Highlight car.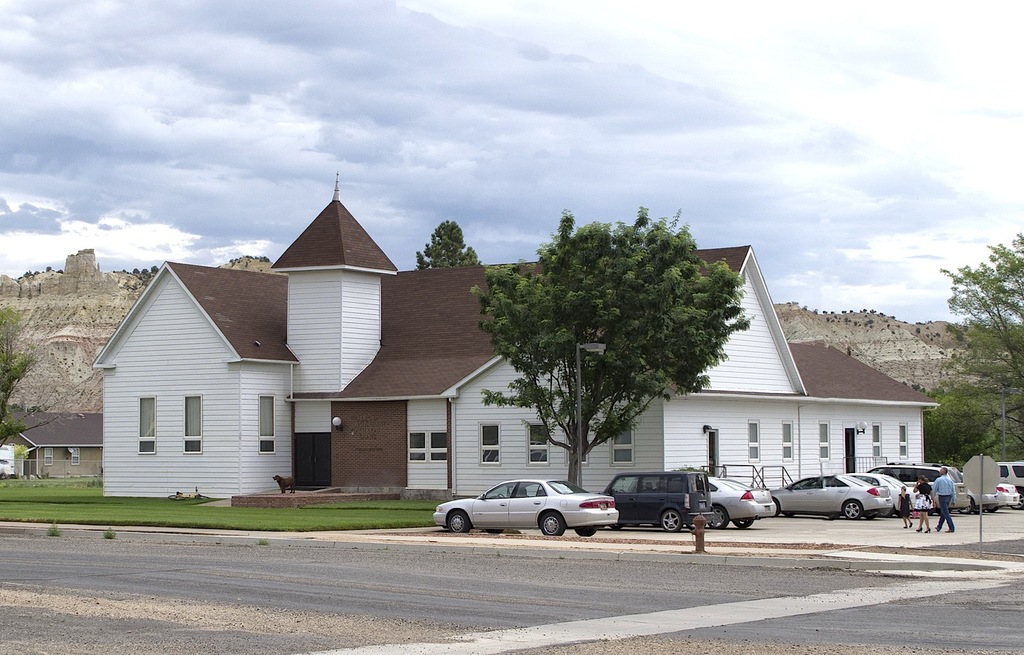
Highlighted region: Rect(876, 456, 967, 513).
